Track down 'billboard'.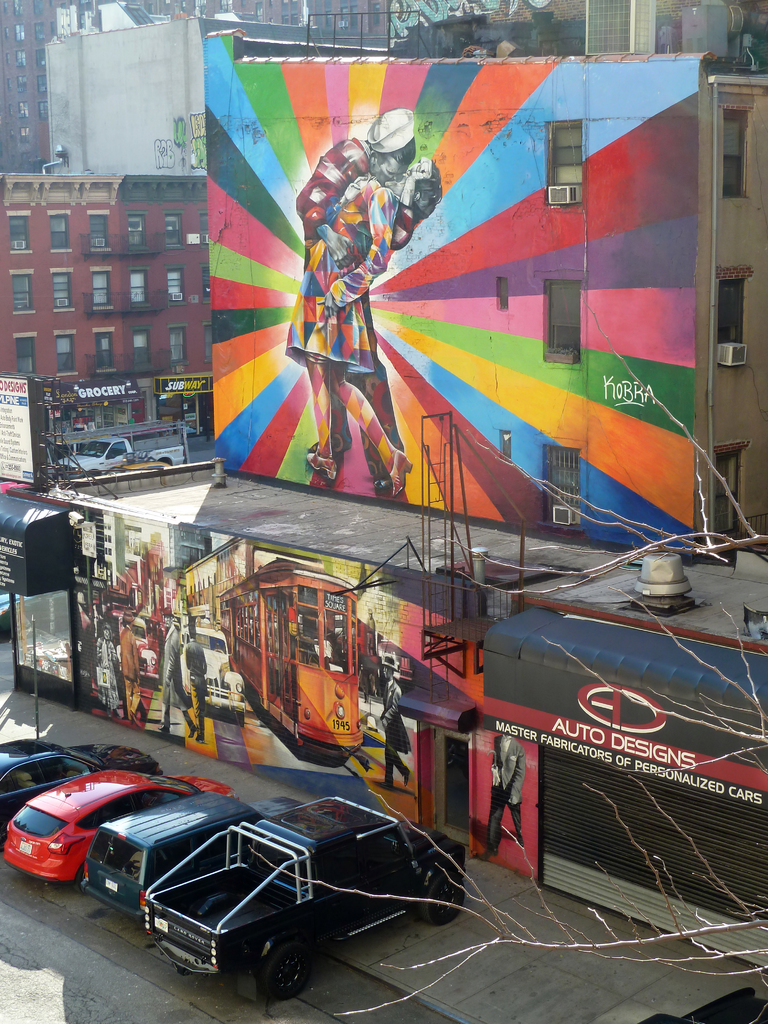
Tracked to [left=198, top=91, right=696, bottom=525].
